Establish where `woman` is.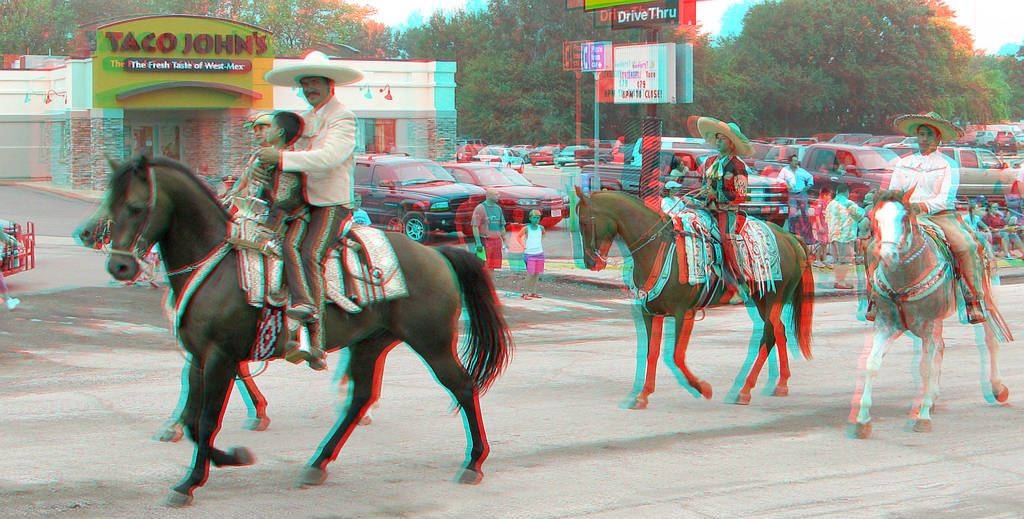
Established at 960/205/995/259.
